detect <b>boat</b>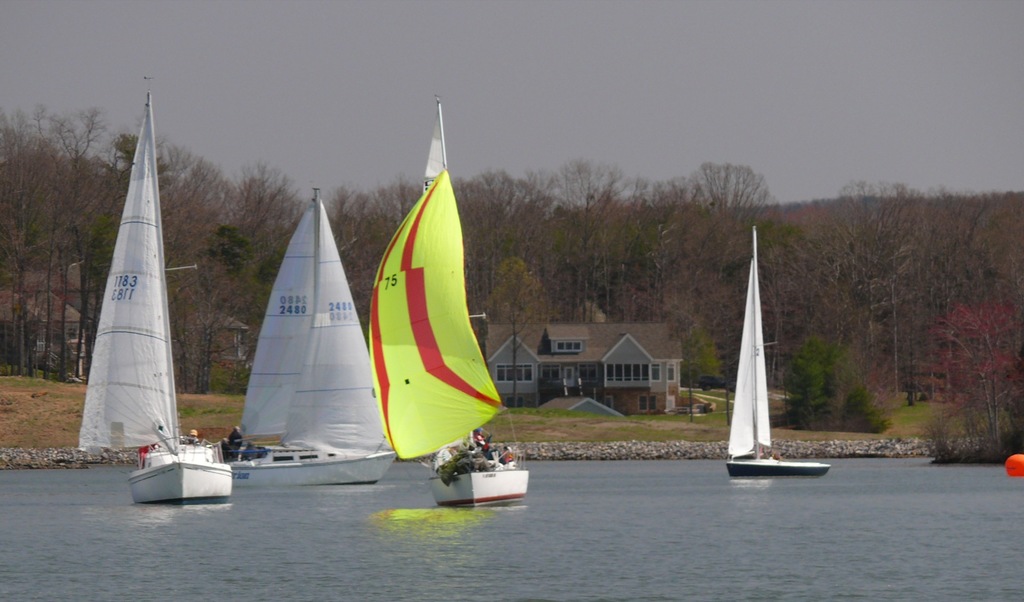
{"x1": 208, "y1": 174, "x2": 385, "y2": 491}
